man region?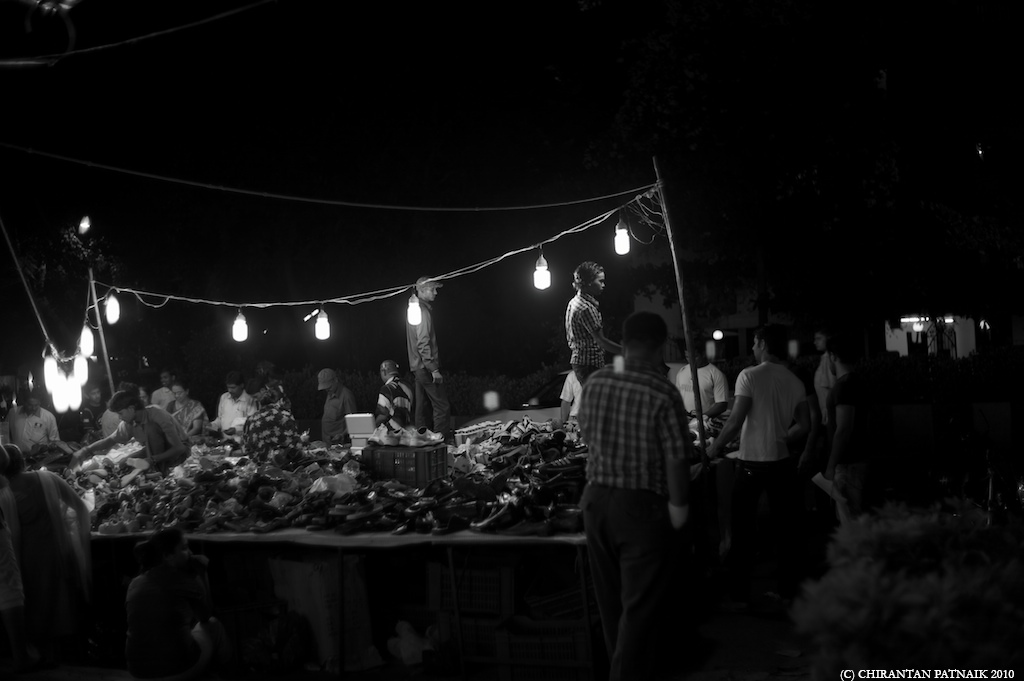
bbox(375, 358, 407, 432)
